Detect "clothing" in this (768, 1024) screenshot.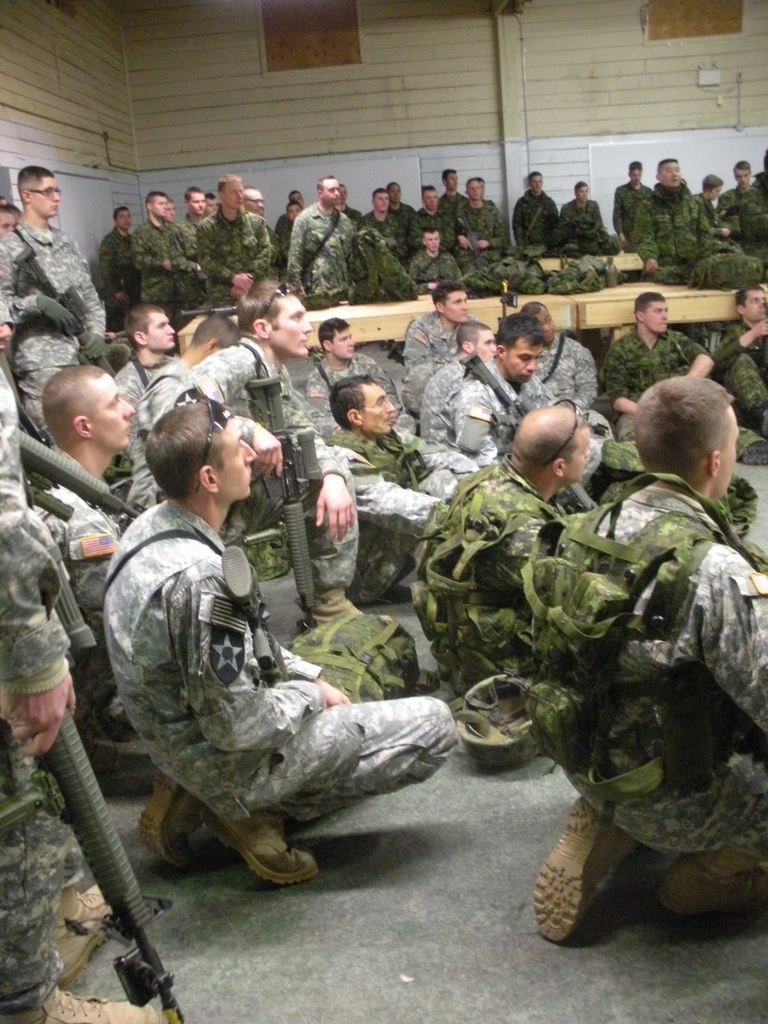
Detection: [x1=405, y1=296, x2=491, y2=371].
